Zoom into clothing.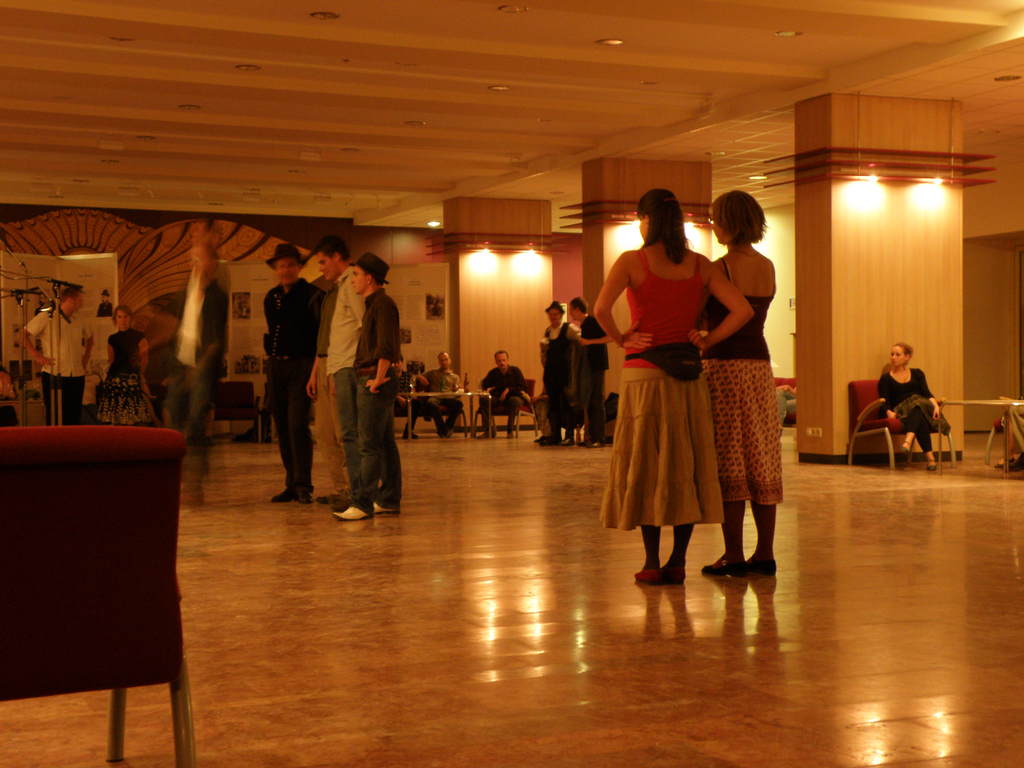
Zoom target: [left=317, top=264, right=362, bottom=490].
